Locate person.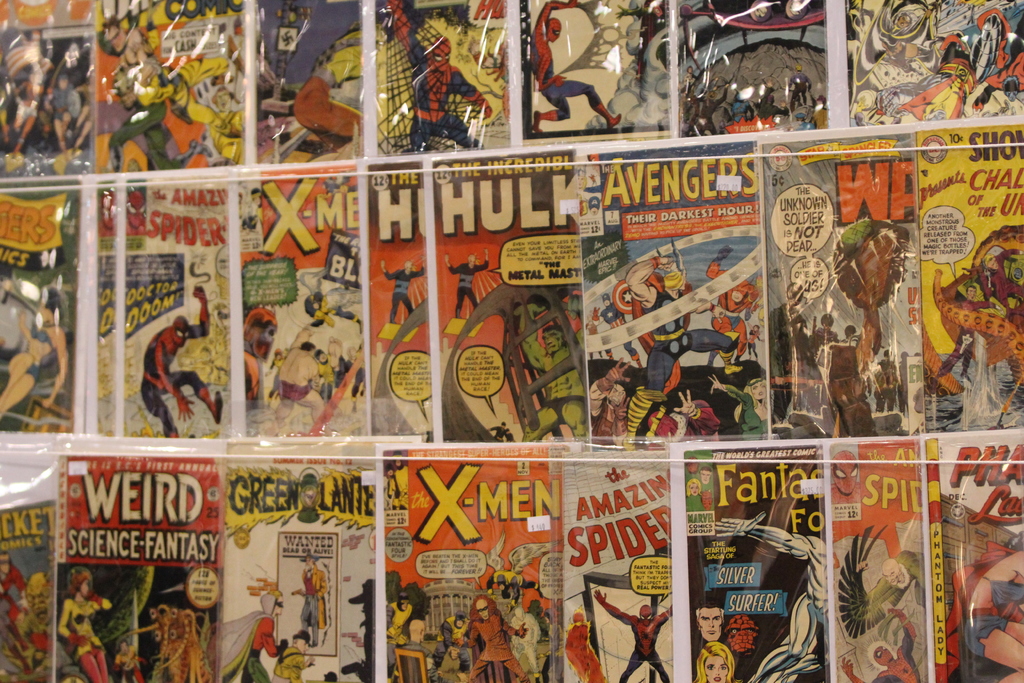
Bounding box: 810, 304, 841, 366.
